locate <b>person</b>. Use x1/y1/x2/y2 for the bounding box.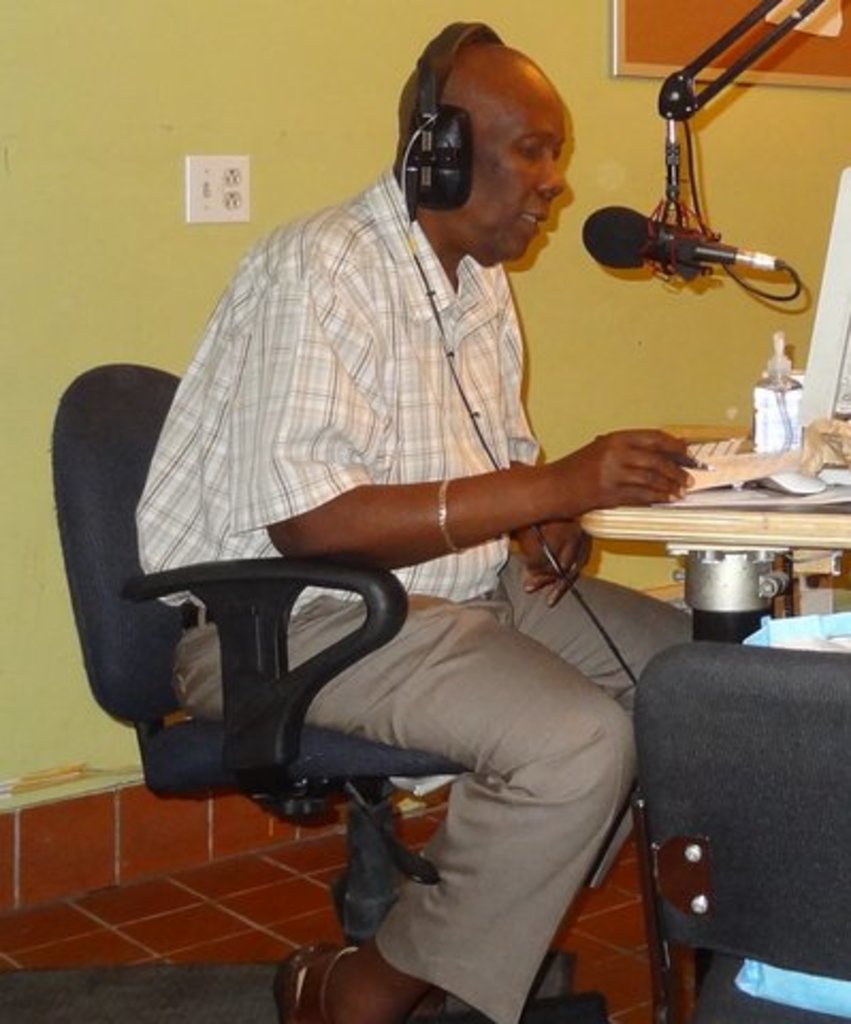
134/38/693/1022.
